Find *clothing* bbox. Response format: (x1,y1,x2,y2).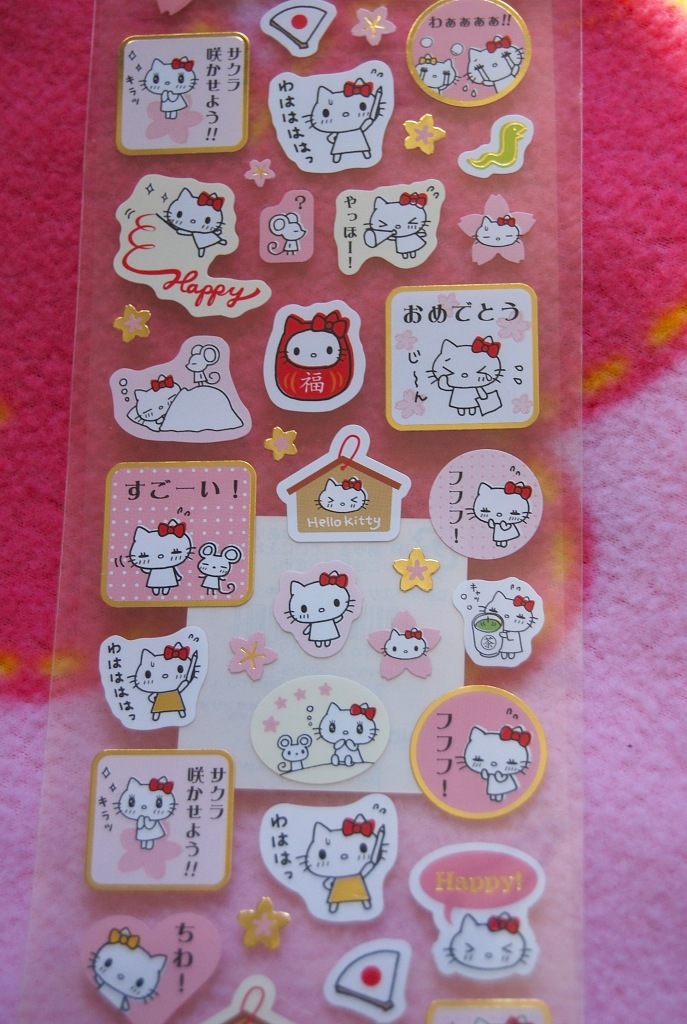
(331,131,377,157).
